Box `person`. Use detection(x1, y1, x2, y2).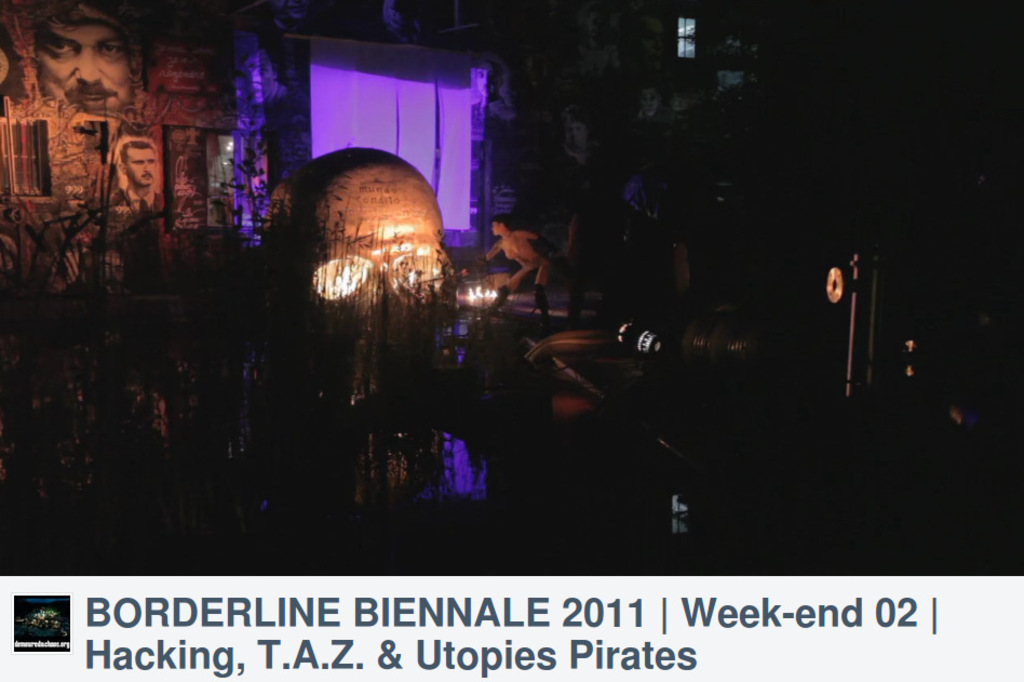
detection(433, 240, 450, 276).
